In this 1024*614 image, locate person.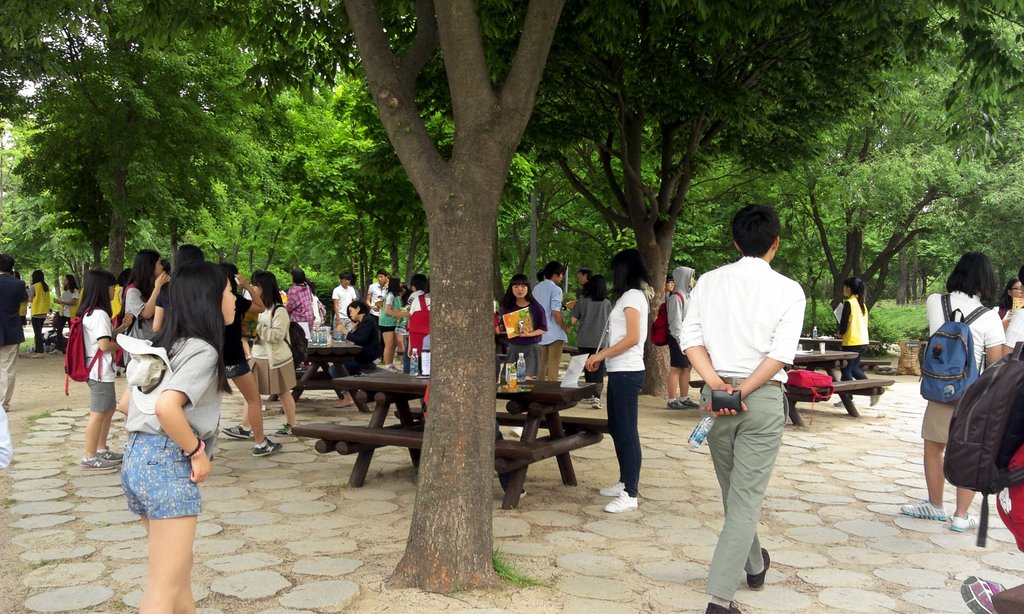
Bounding box: [24, 275, 57, 359].
